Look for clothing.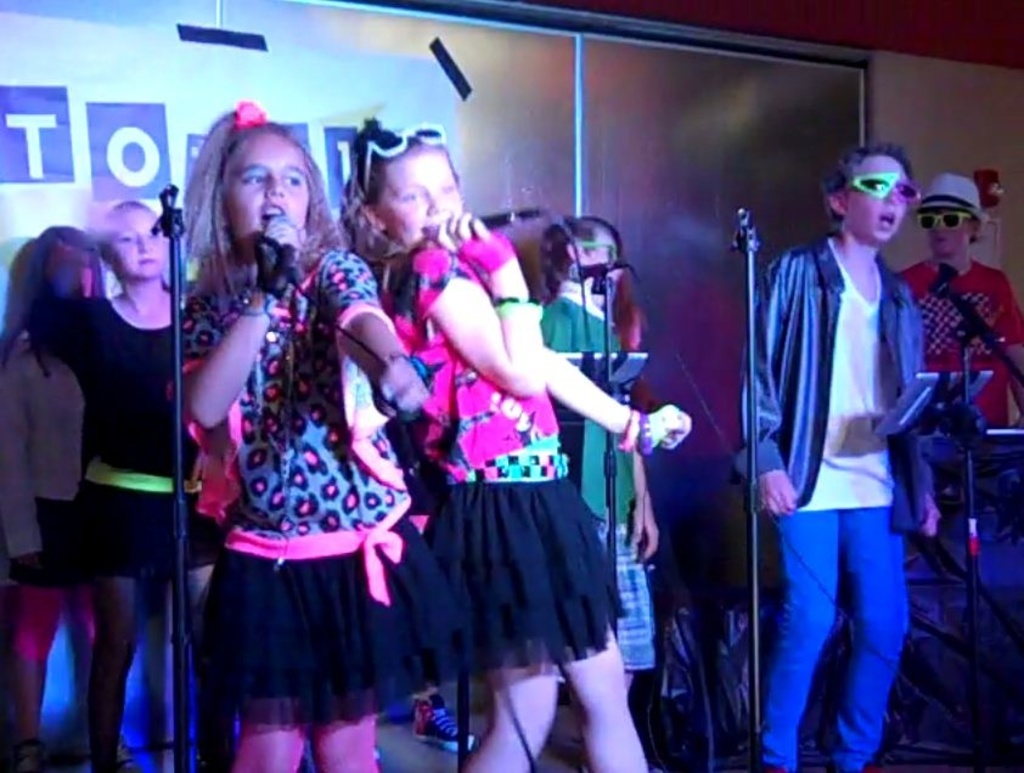
Found: pyautogui.locateOnScreen(748, 226, 947, 772).
